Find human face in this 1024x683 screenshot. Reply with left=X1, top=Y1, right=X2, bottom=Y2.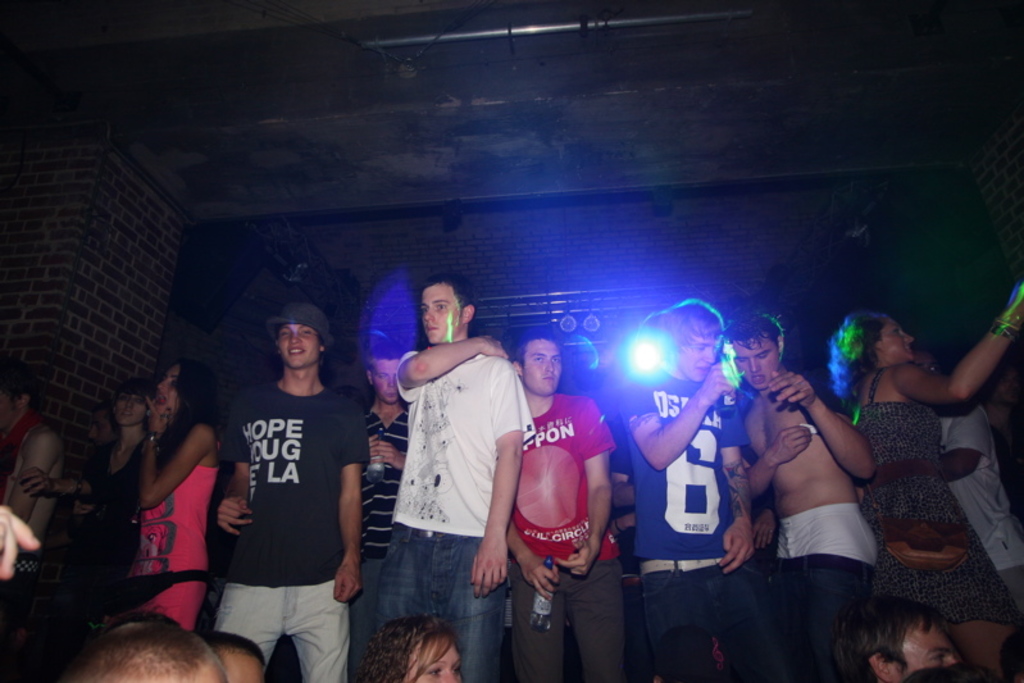
left=516, top=338, right=563, bottom=387.
